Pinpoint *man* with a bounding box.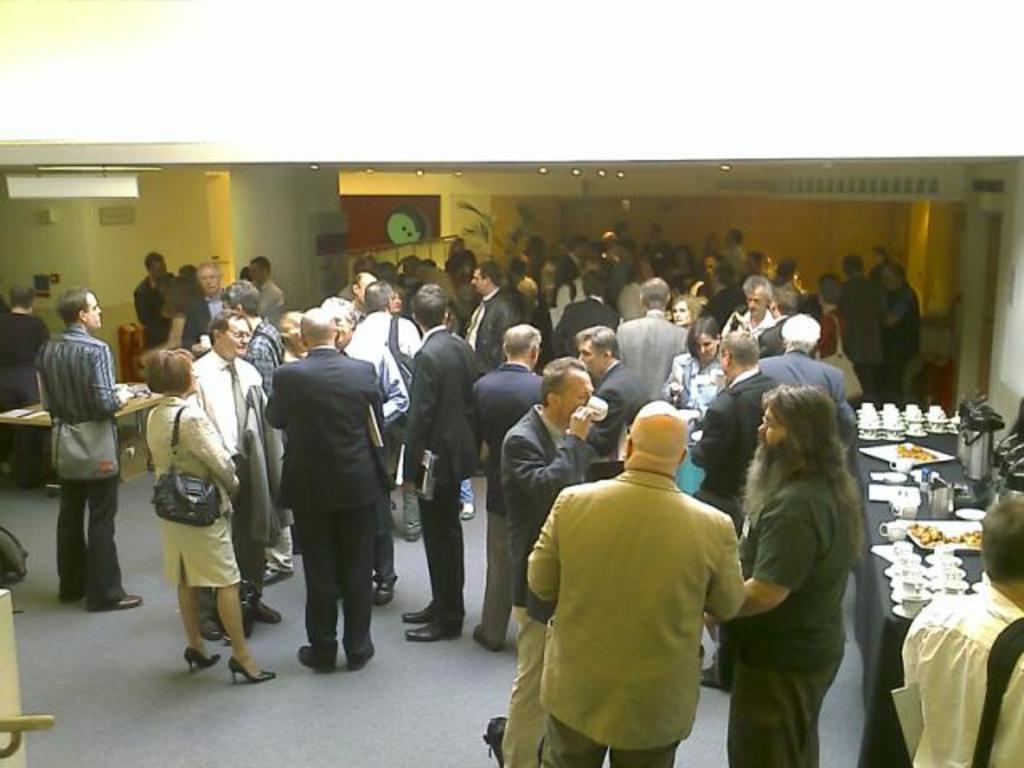
l=522, t=402, r=750, b=766.
